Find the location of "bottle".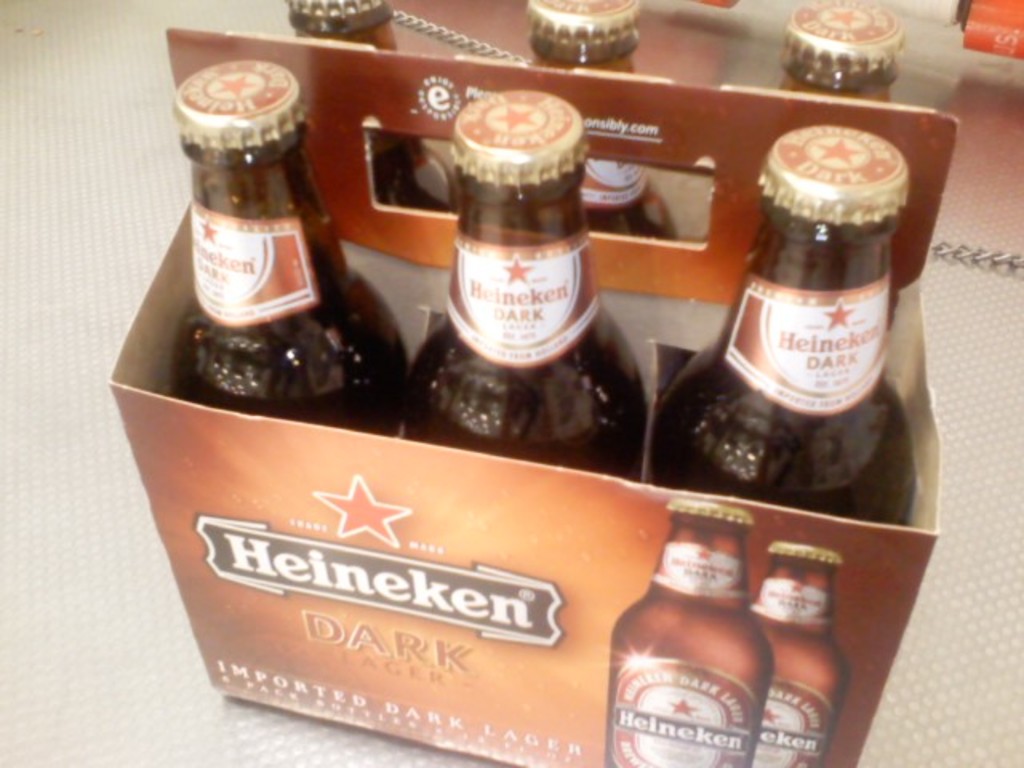
Location: box=[750, 542, 870, 766].
